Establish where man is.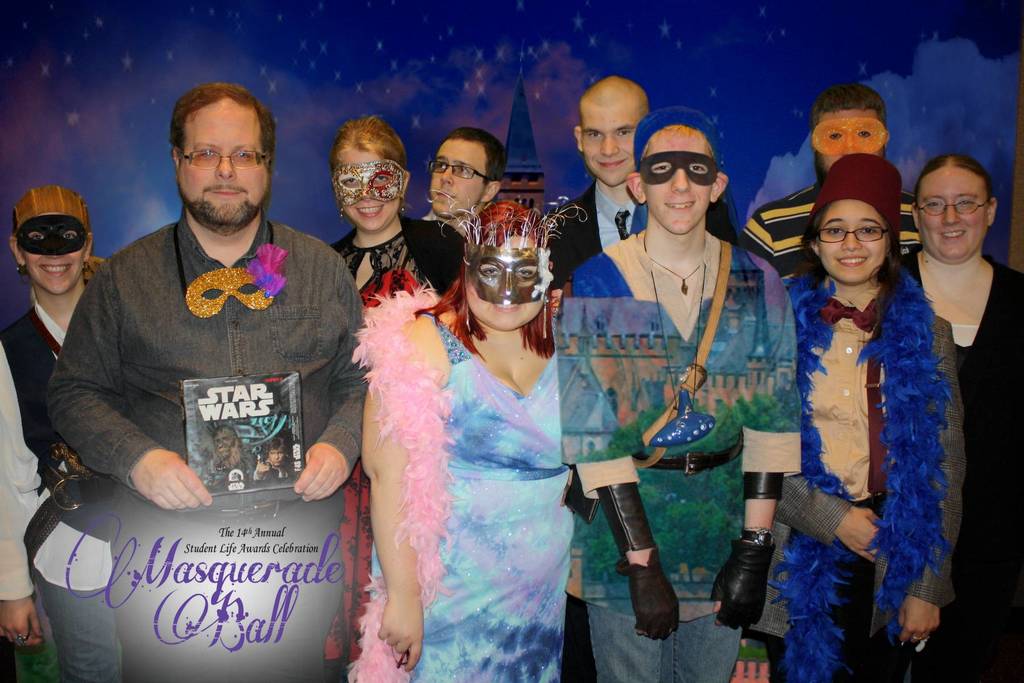
Established at BBox(560, 107, 801, 682).
